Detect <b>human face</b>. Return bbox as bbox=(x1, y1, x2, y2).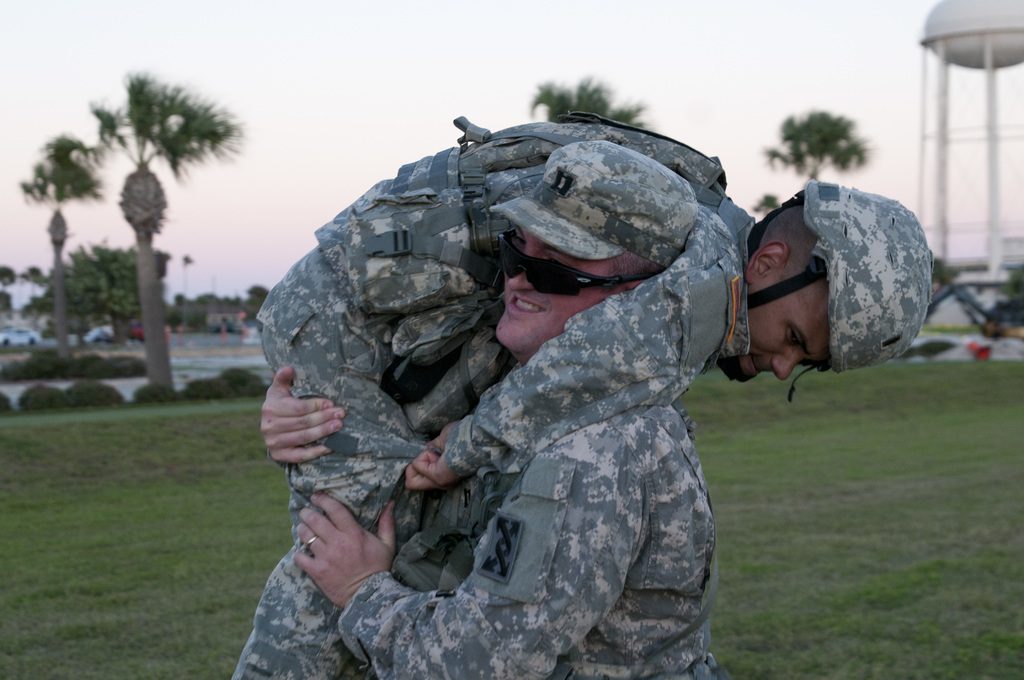
bbox=(736, 269, 830, 380).
